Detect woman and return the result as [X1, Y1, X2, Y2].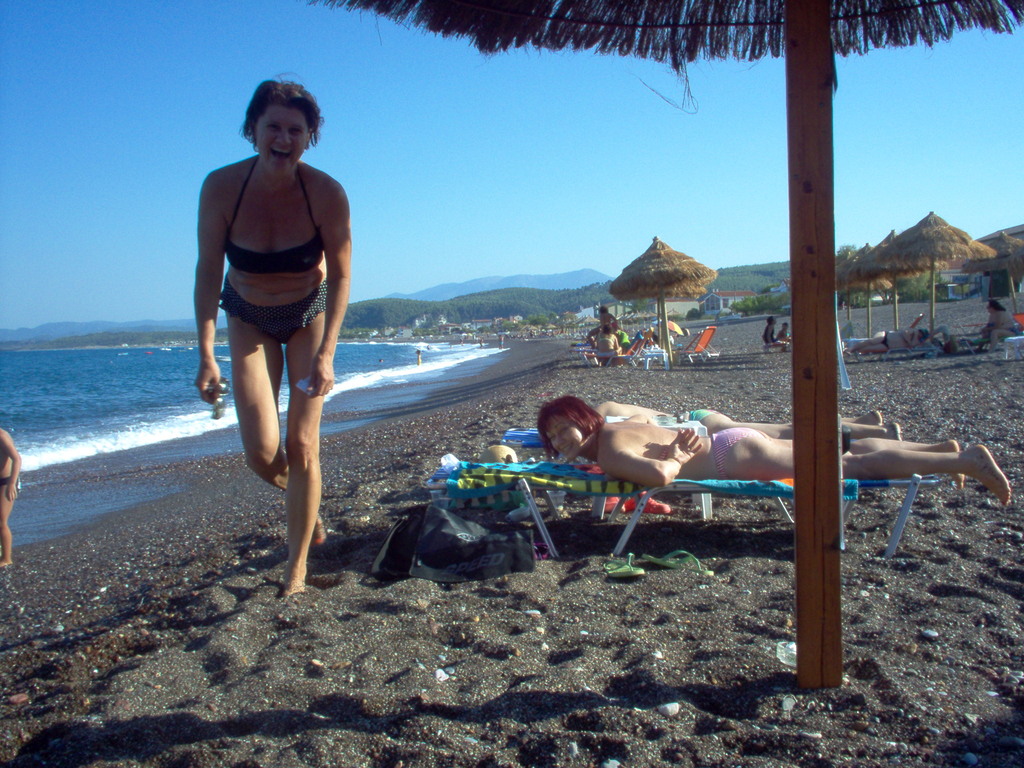
[595, 328, 621, 356].
